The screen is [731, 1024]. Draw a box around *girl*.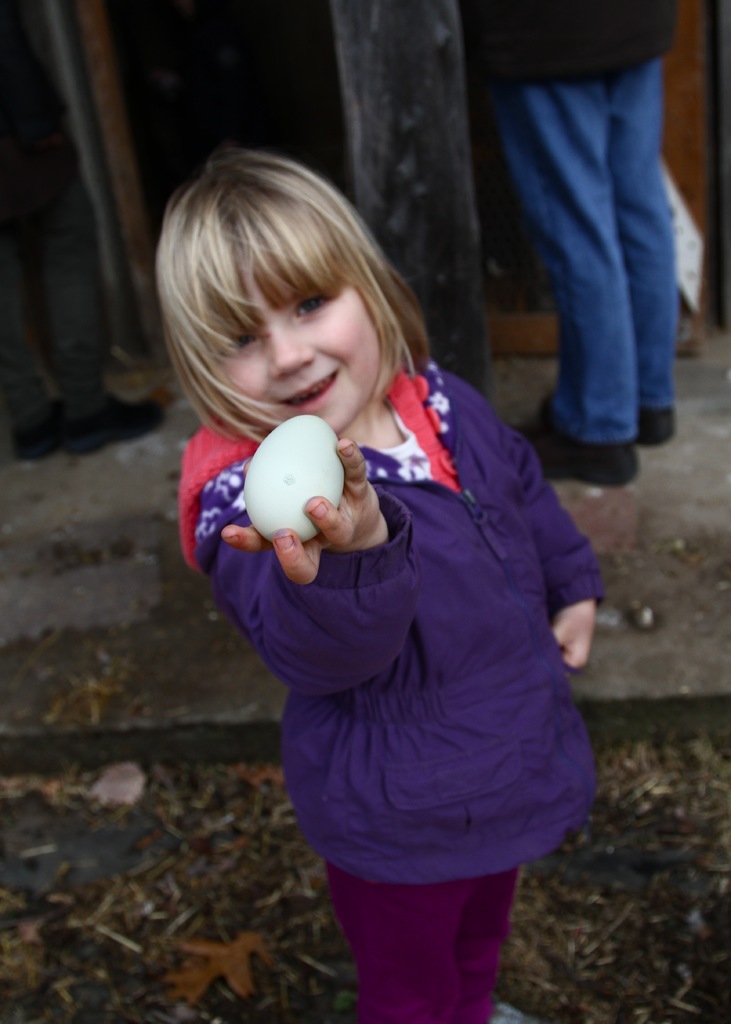
x1=155, y1=148, x2=605, y2=1022.
